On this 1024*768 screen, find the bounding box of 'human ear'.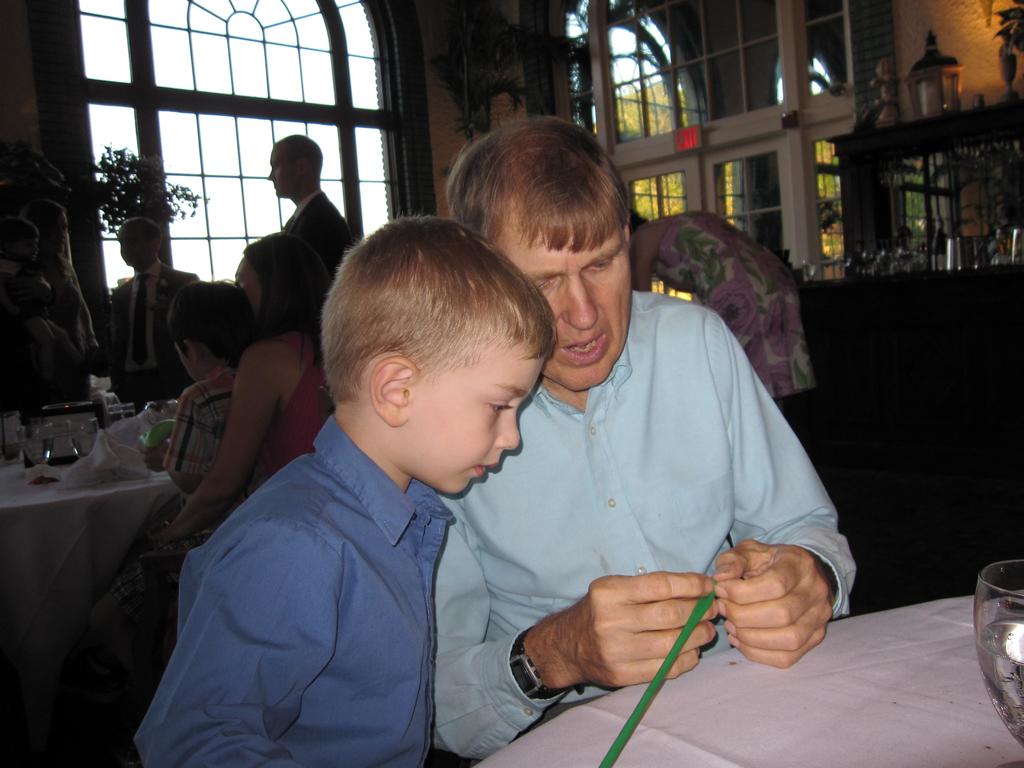
Bounding box: 298 157 312 181.
